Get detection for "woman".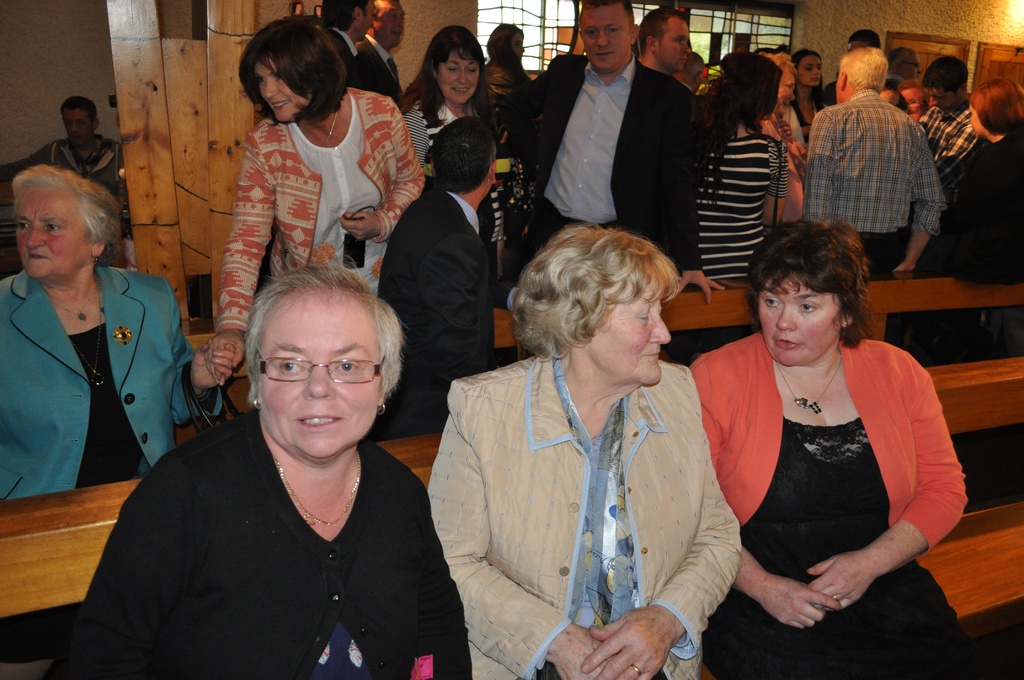
Detection: 721,48,801,229.
